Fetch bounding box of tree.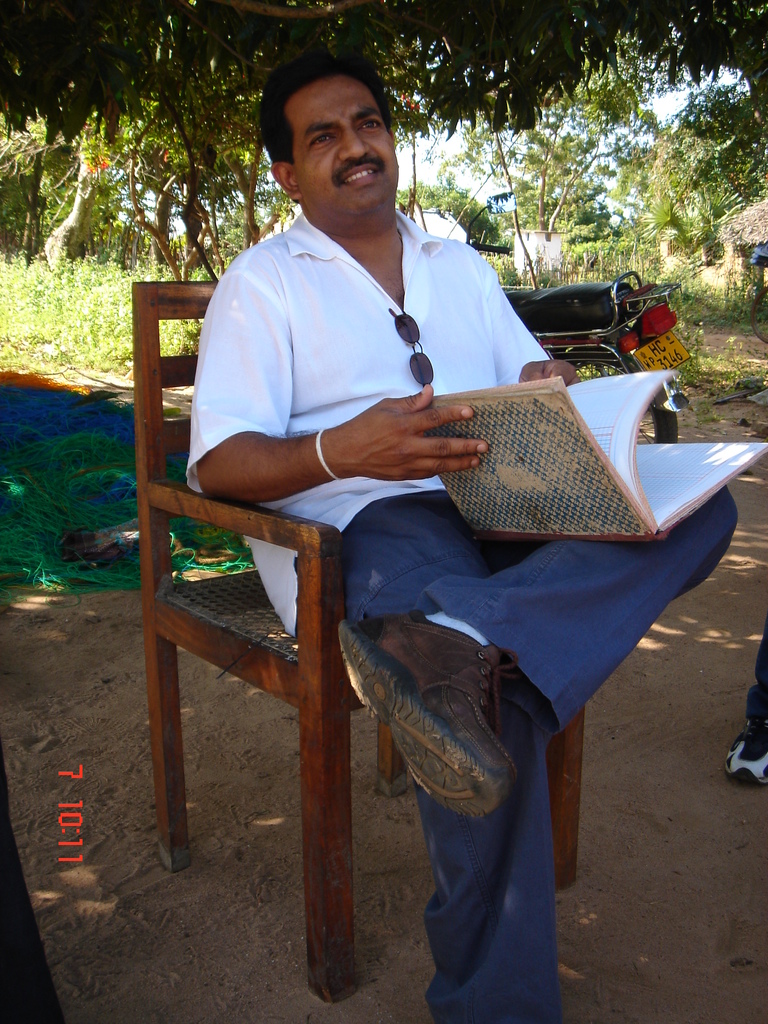
Bbox: {"x1": 427, "y1": 68, "x2": 644, "y2": 232}.
